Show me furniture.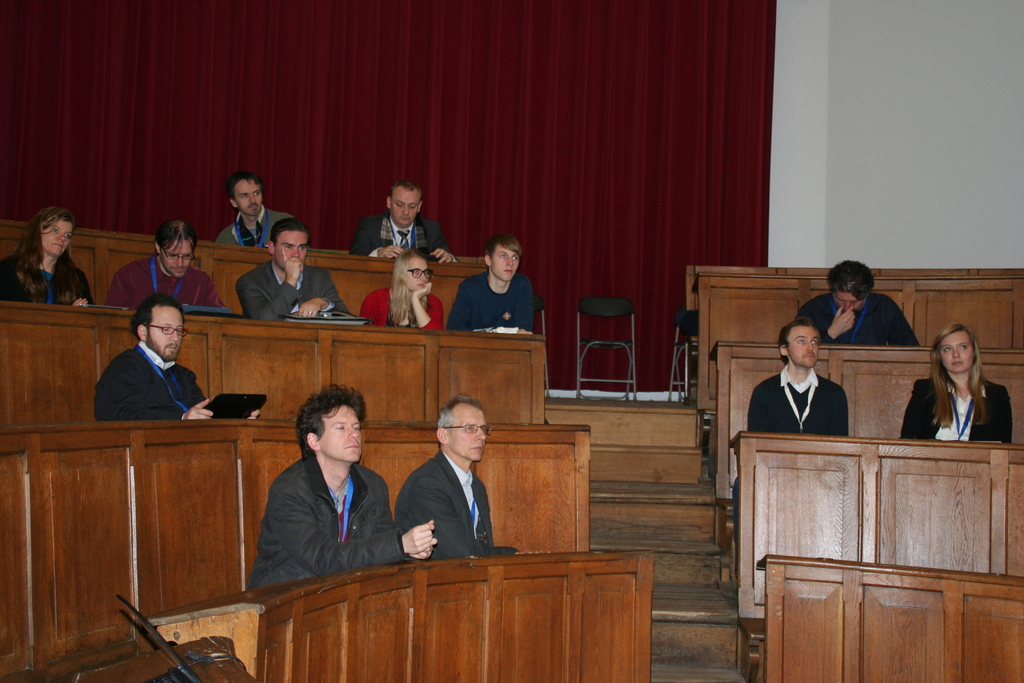
furniture is here: detection(730, 431, 1023, 659).
